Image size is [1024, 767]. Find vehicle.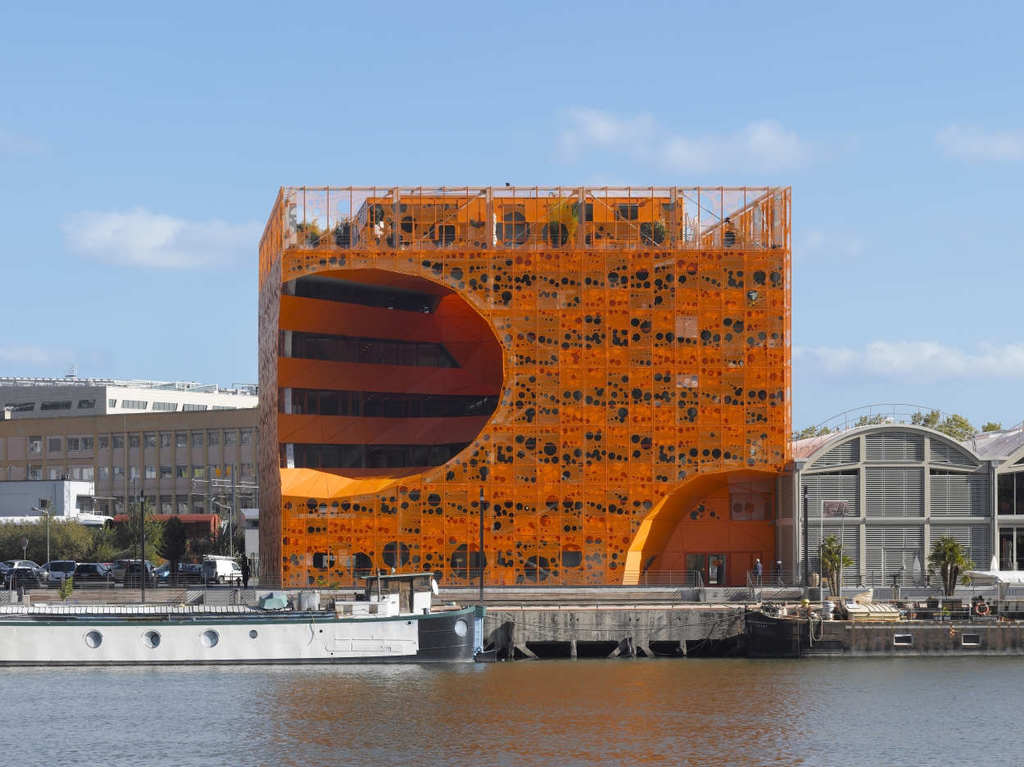
<bbox>0, 571, 458, 663</bbox>.
